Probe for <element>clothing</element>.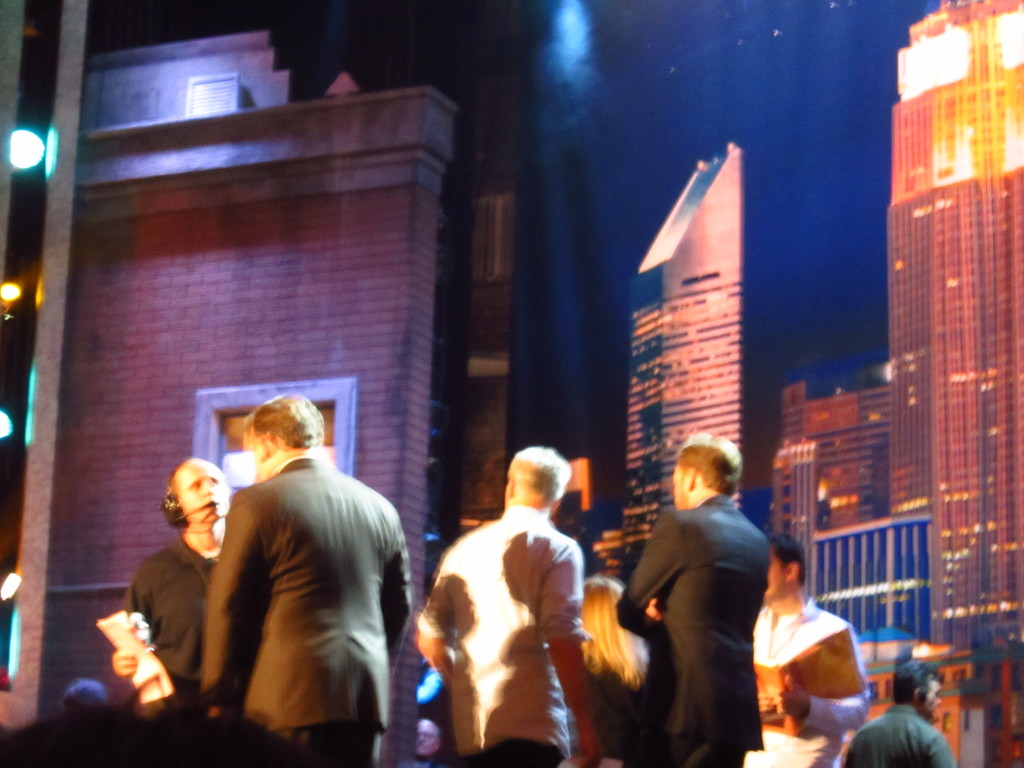
Probe result: rect(415, 495, 591, 767).
